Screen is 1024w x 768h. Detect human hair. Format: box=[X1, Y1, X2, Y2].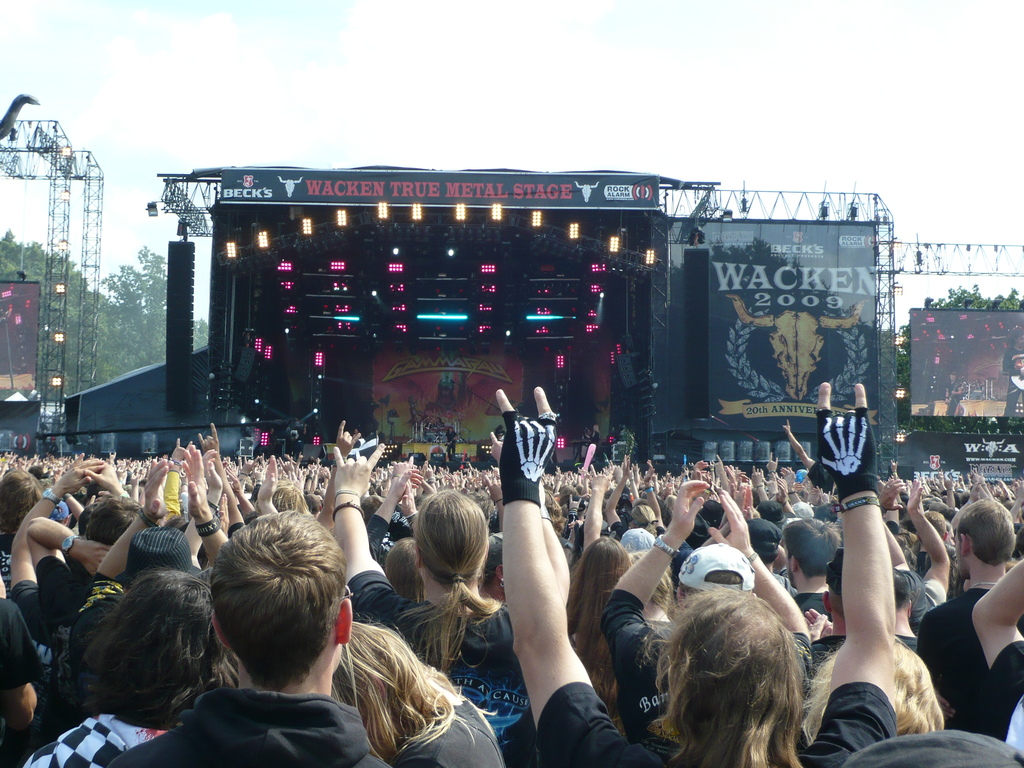
box=[630, 504, 657, 538].
